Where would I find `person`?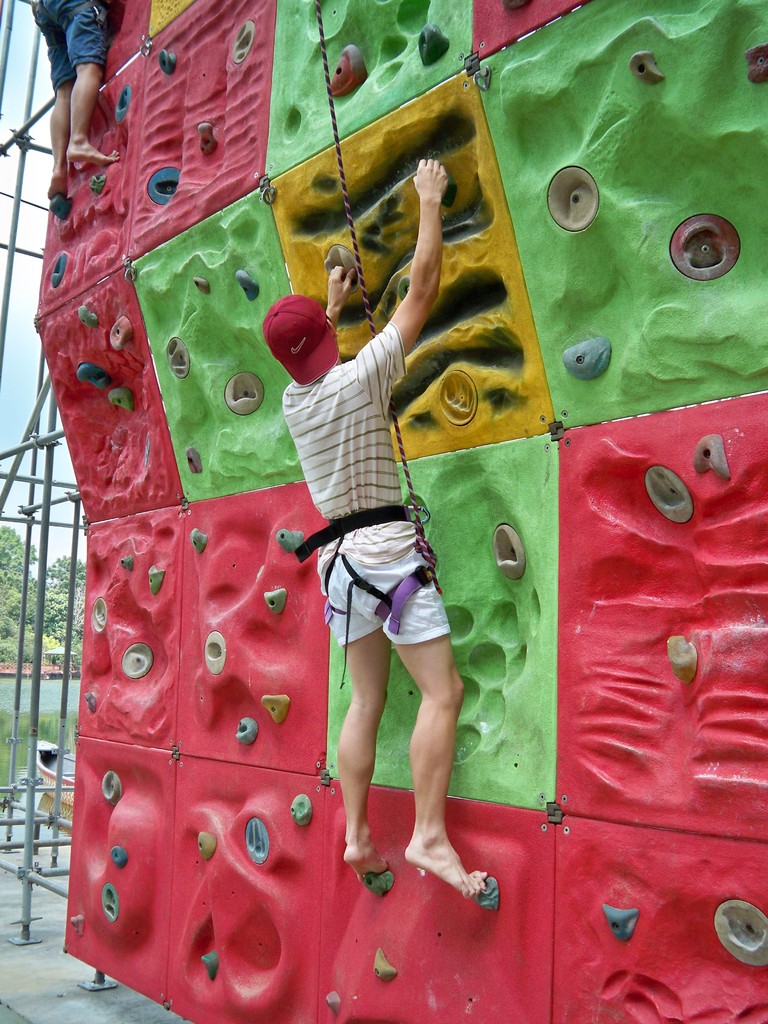
At box=[262, 155, 491, 899].
